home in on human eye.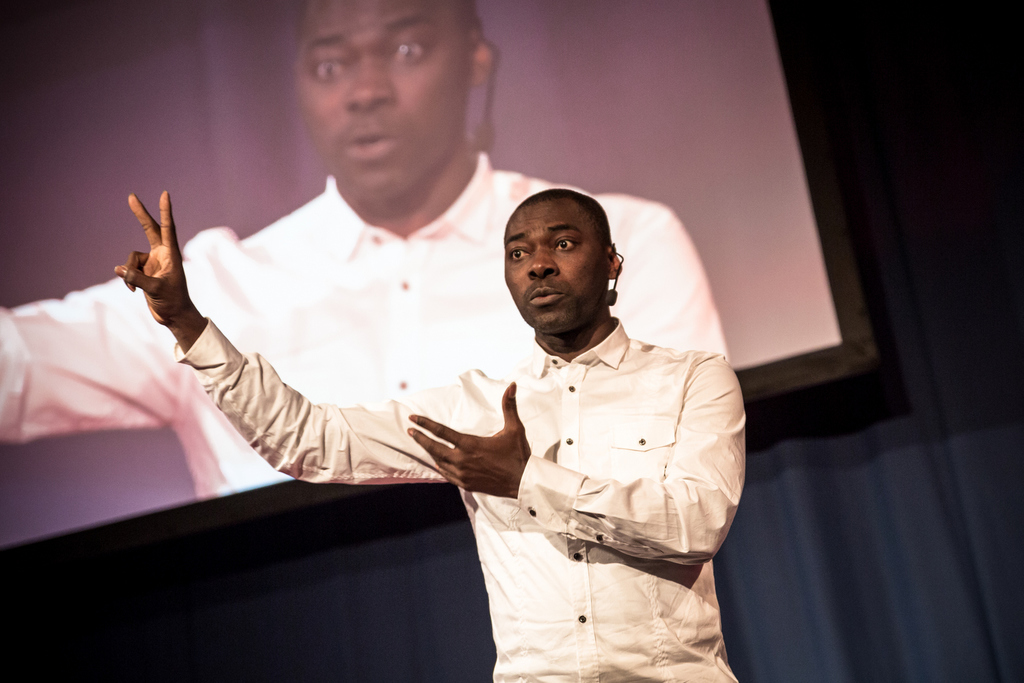
Homed in at {"x1": 509, "y1": 242, "x2": 532, "y2": 264}.
